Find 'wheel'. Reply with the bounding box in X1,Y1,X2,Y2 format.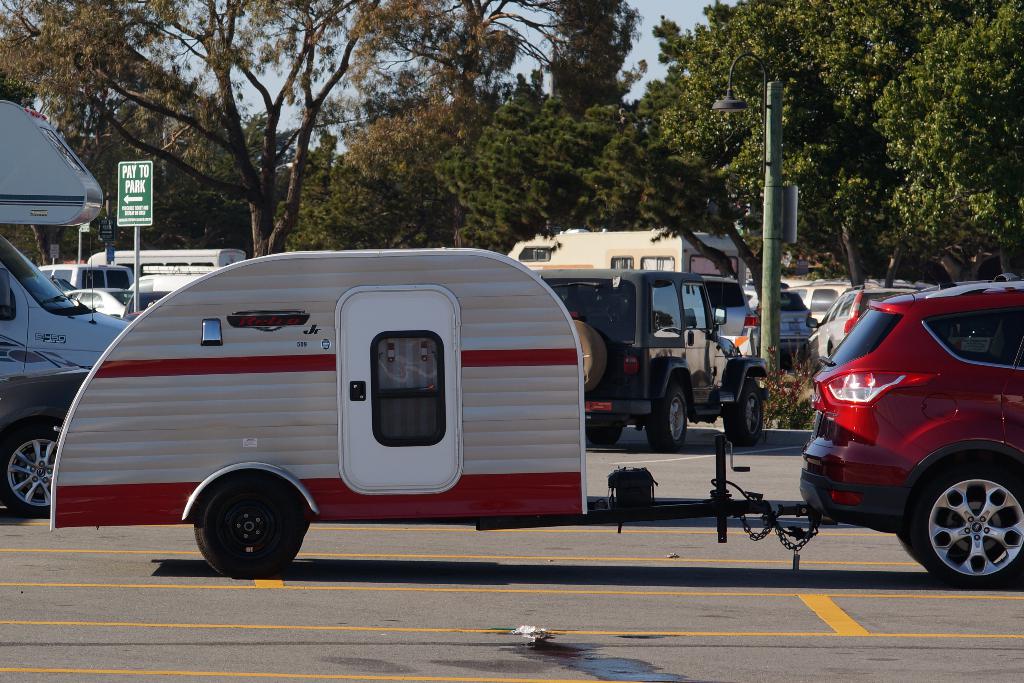
182,481,305,573.
